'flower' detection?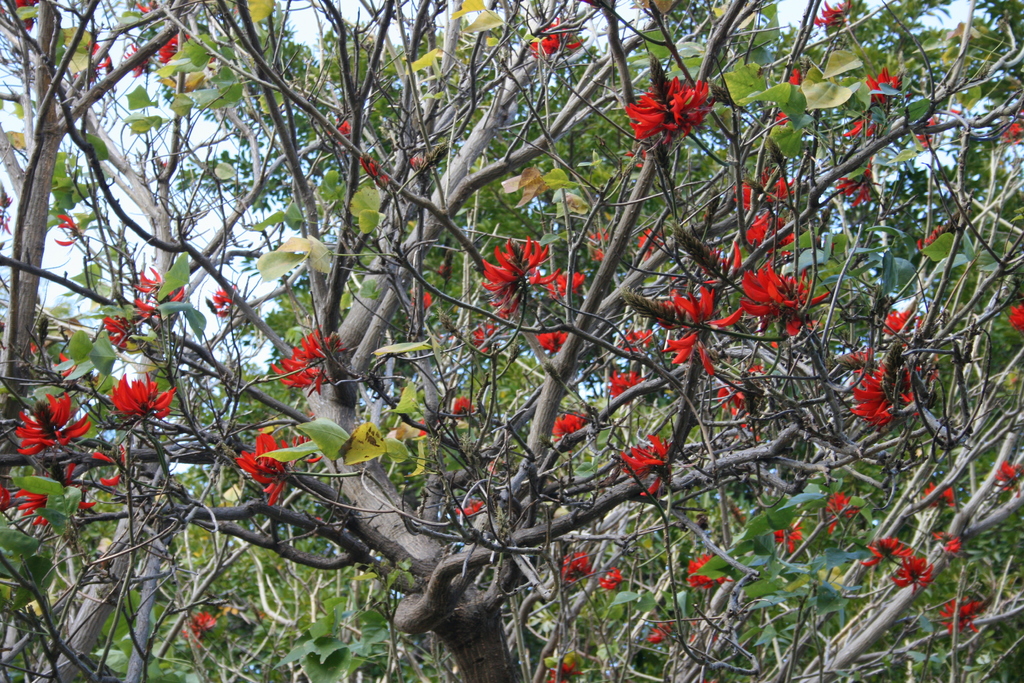
[x1=922, y1=479, x2=966, y2=514]
